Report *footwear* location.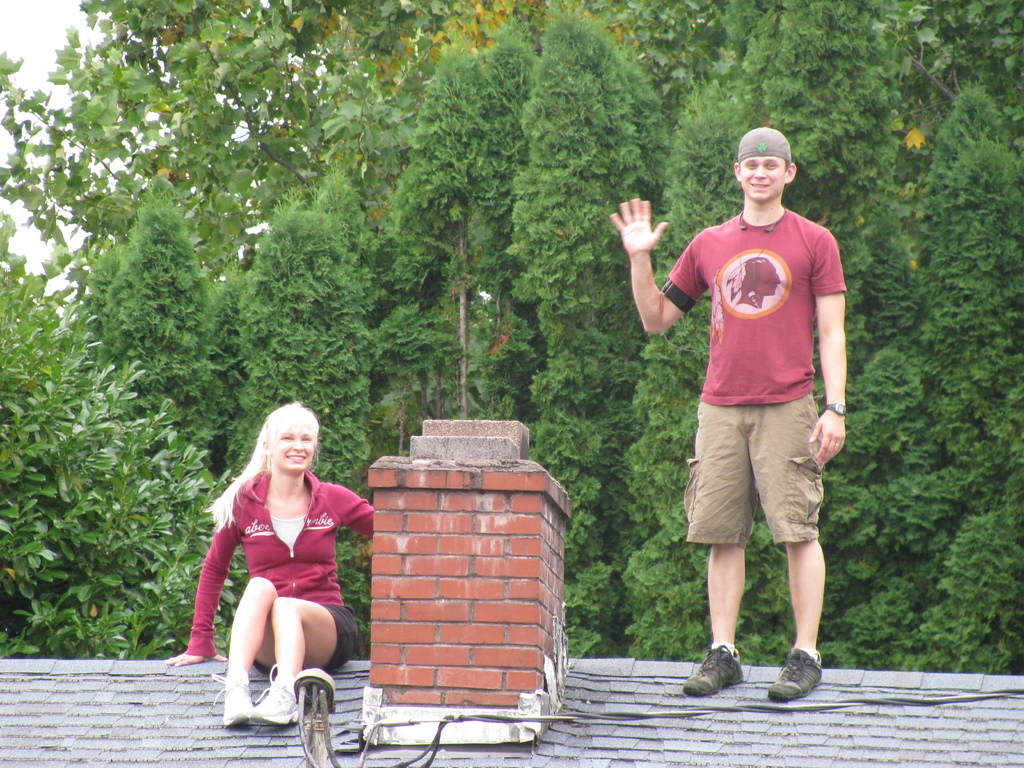
Report: <box>763,645,824,703</box>.
